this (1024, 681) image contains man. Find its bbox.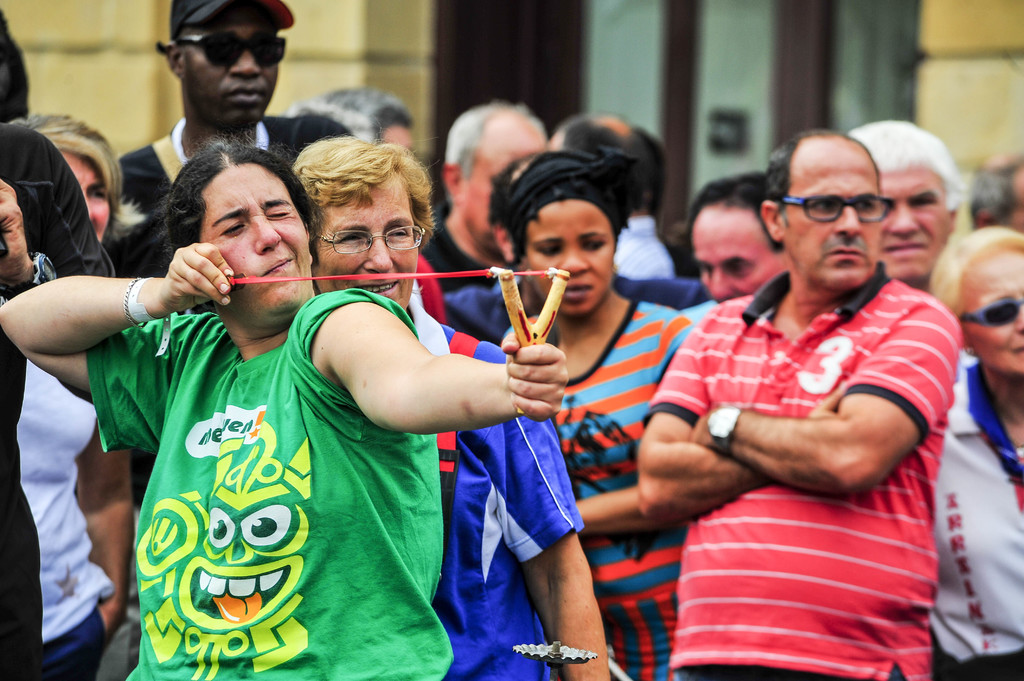
[420, 102, 544, 296].
